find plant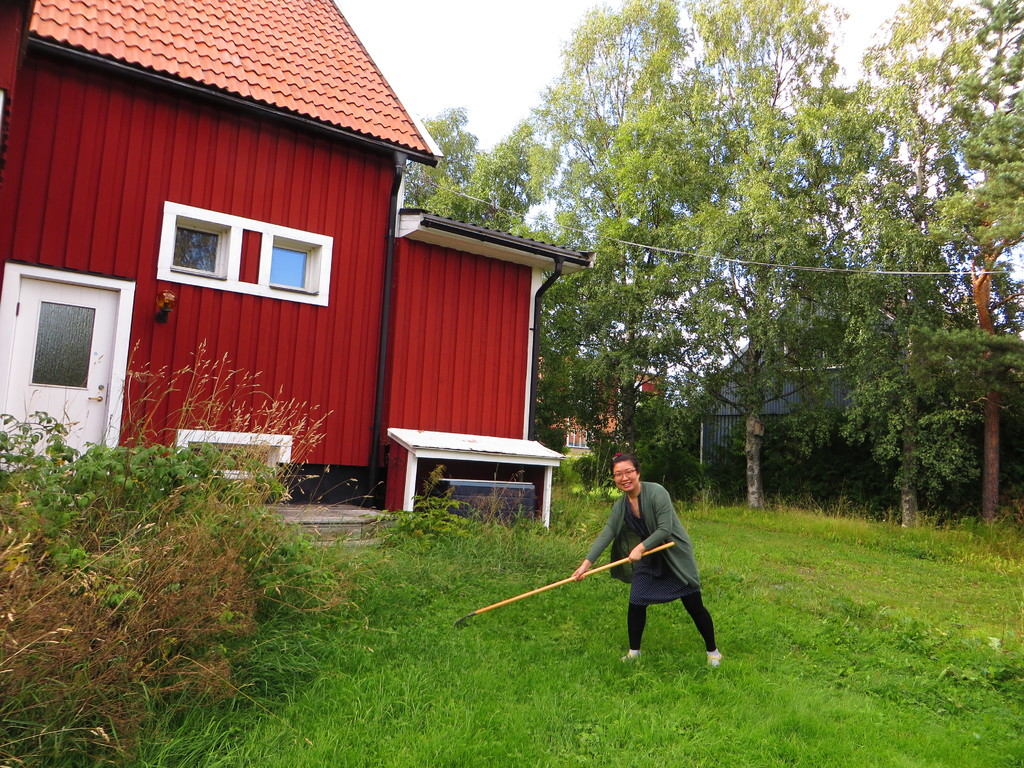
(0,340,403,767)
